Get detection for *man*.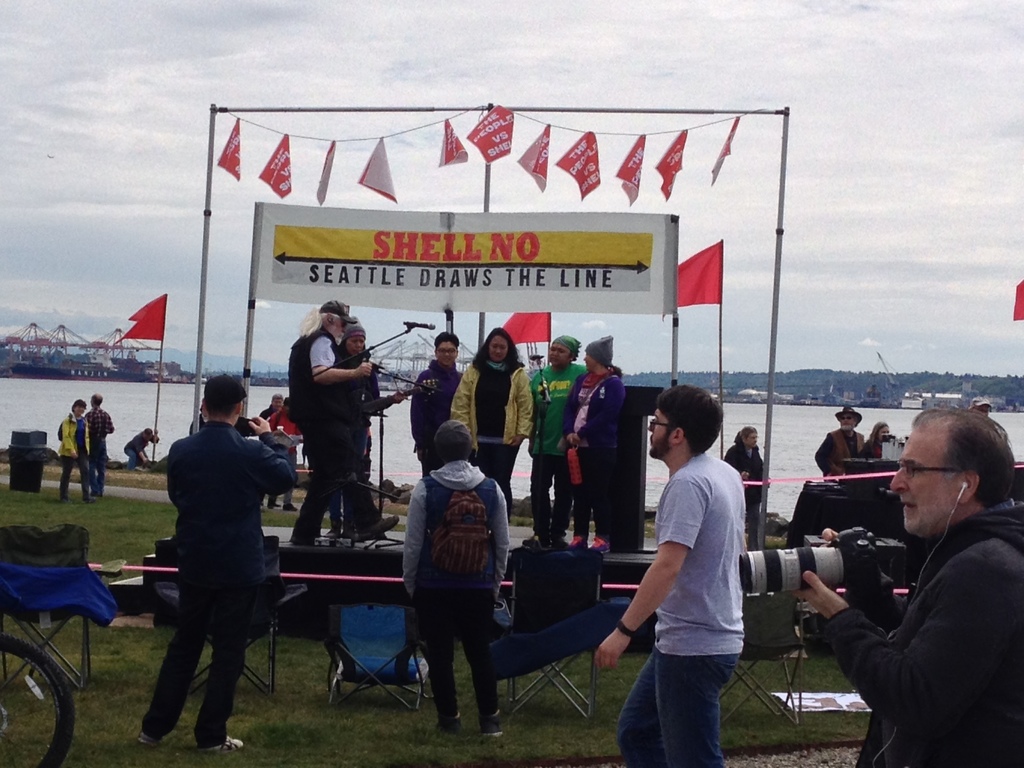
Detection: Rect(271, 397, 308, 508).
